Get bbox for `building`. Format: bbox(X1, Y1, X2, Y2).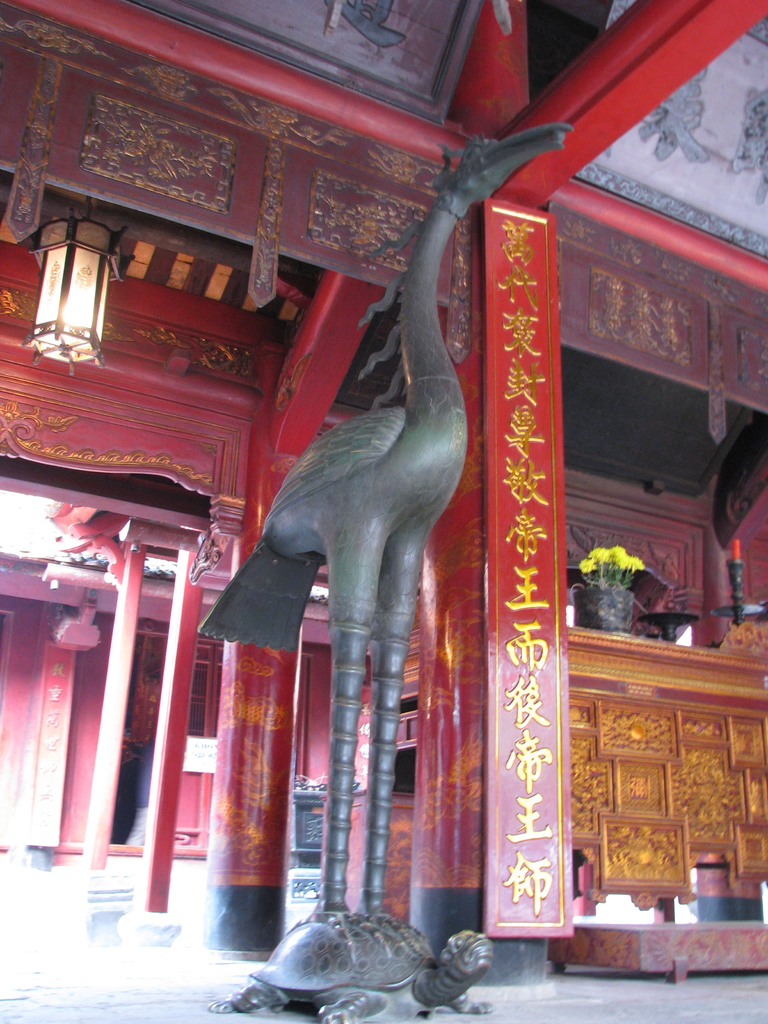
bbox(0, 0, 767, 1023).
